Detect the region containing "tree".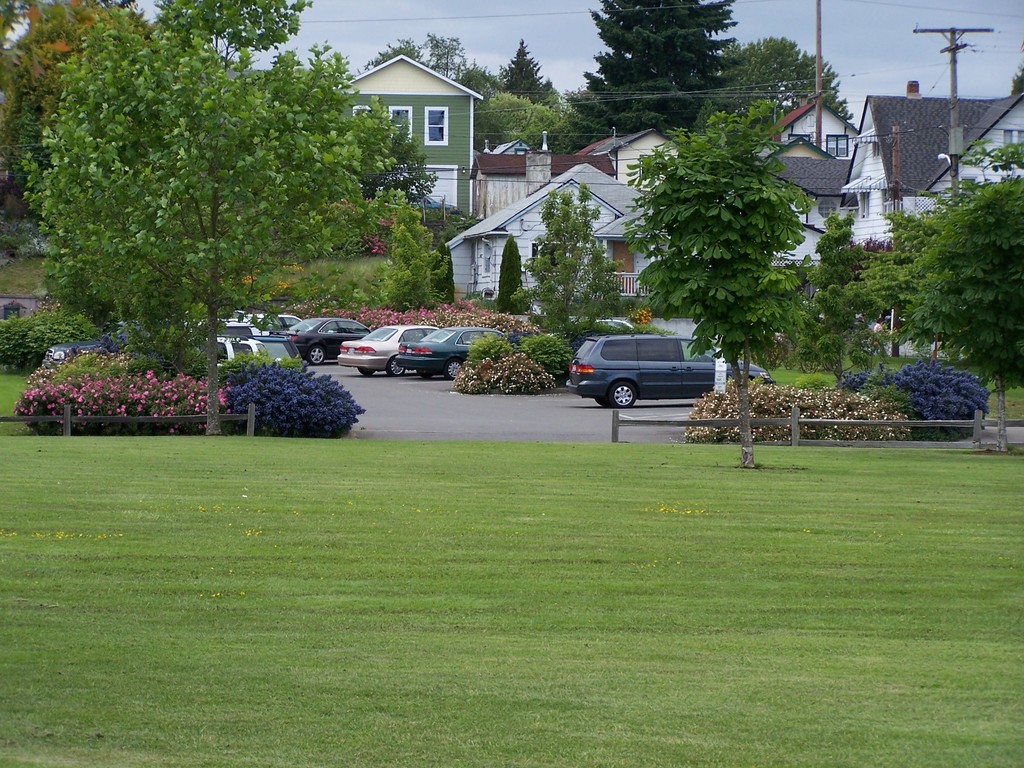
bbox(709, 35, 857, 120).
